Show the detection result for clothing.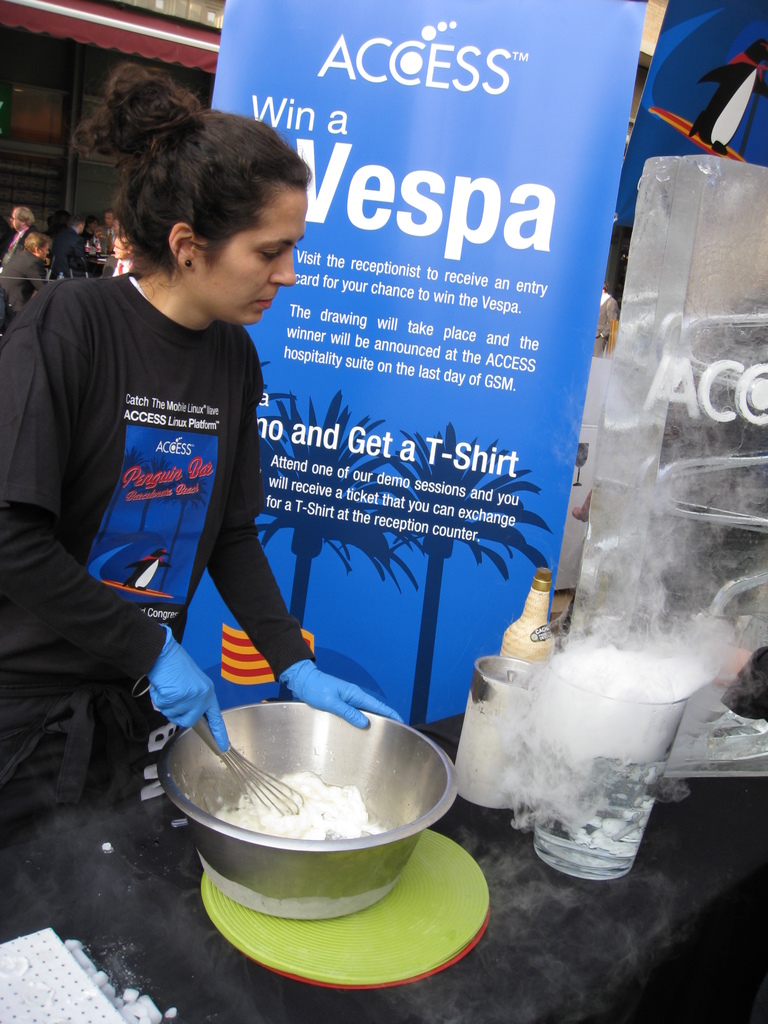
box(17, 204, 323, 804).
